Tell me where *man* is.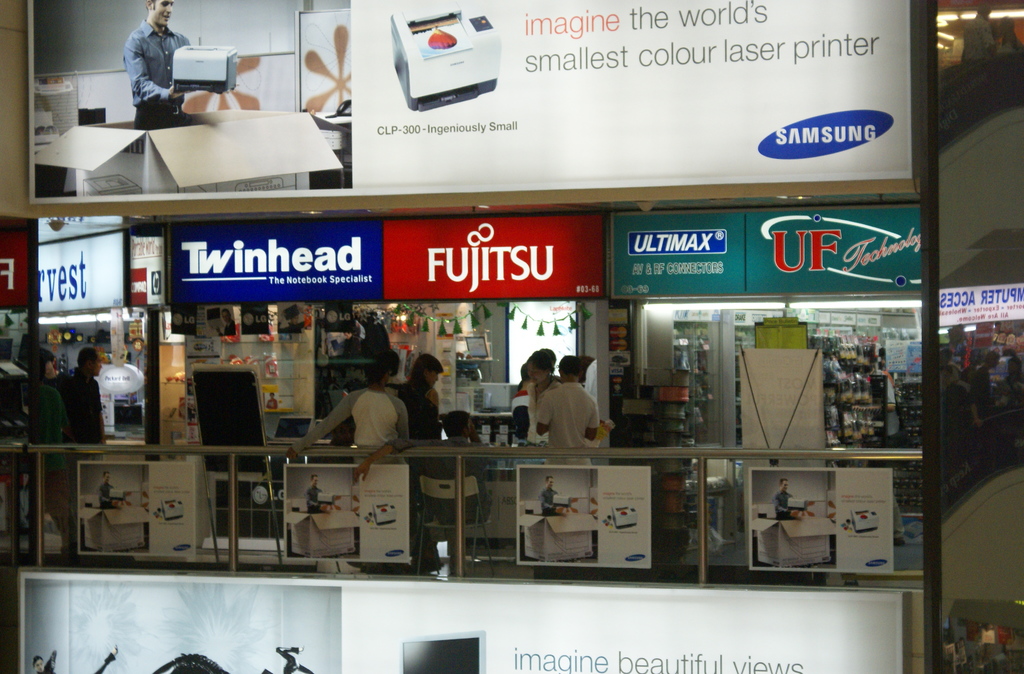
*man* is at rect(536, 356, 598, 464).
